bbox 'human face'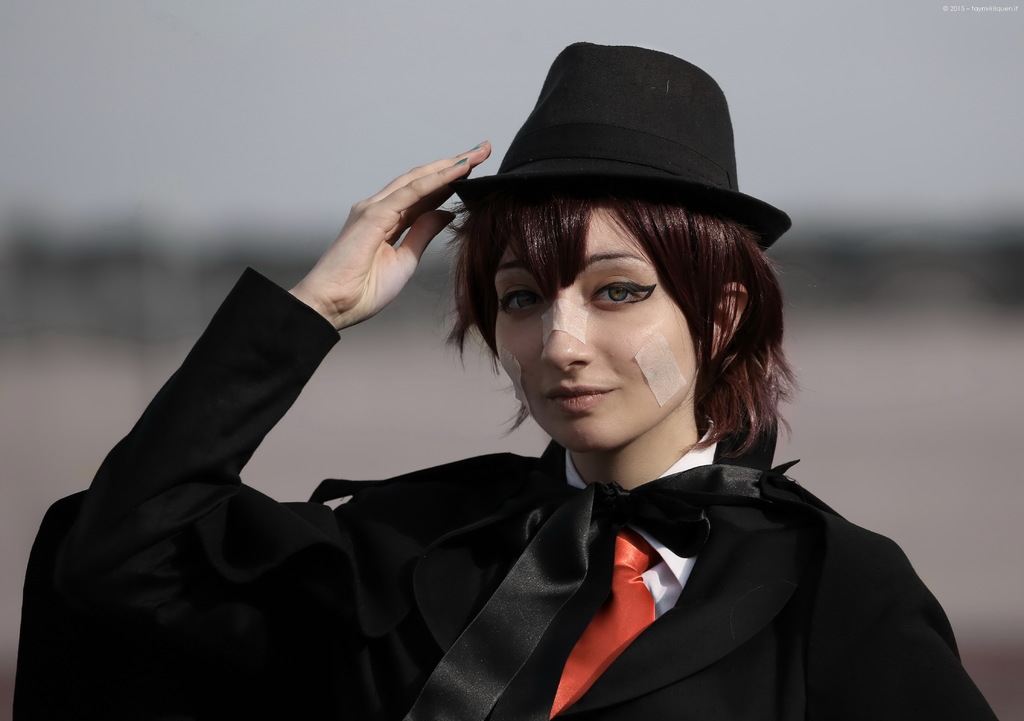
(x1=495, y1=208, x2=700, y2=454)
